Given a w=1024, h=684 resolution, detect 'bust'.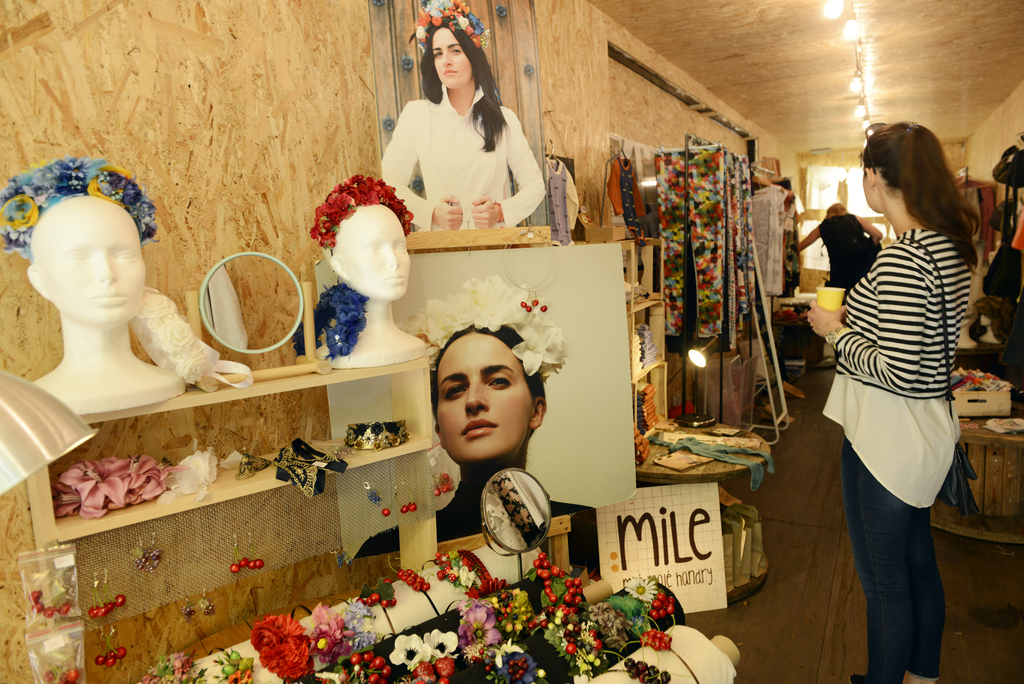
bbox(27, 193, 191, 416).
